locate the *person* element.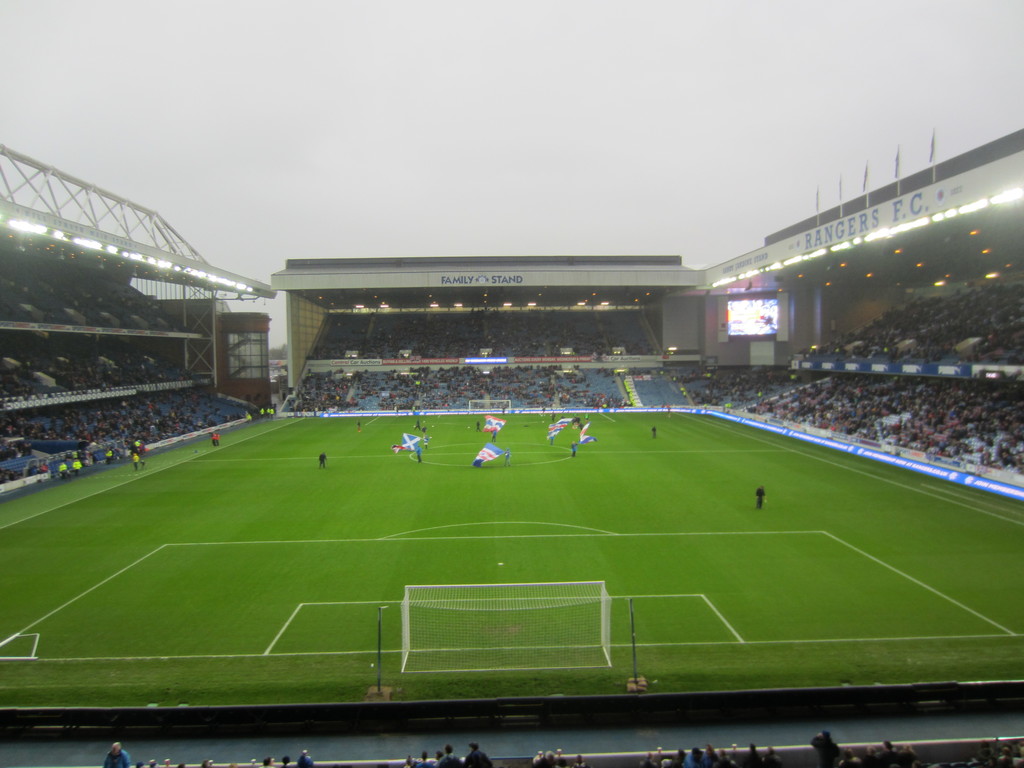
Element bbox: [466,745,495,767].
